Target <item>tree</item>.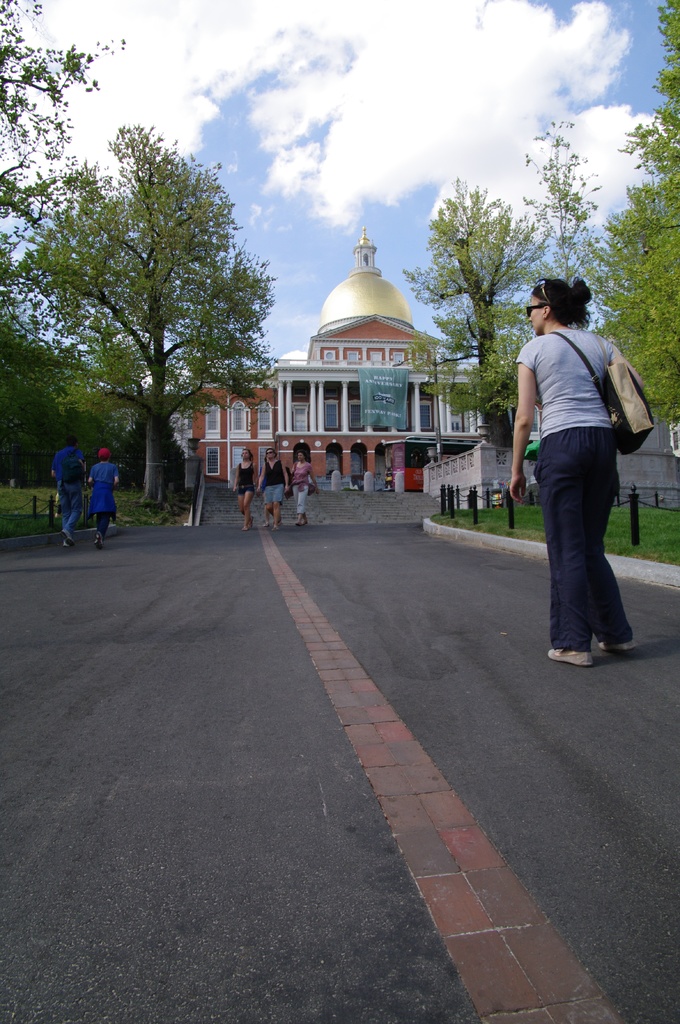
Target region: pyautogui.locateOnScreen(596, 0, 679, 423).
